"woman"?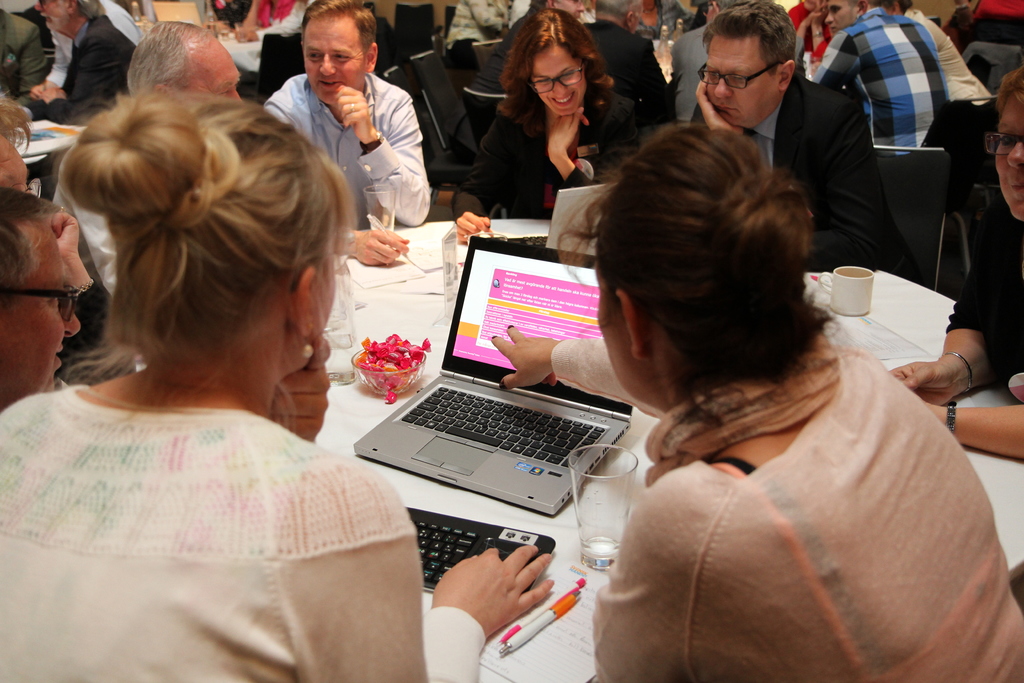
region(0, 86, 555, 682)
